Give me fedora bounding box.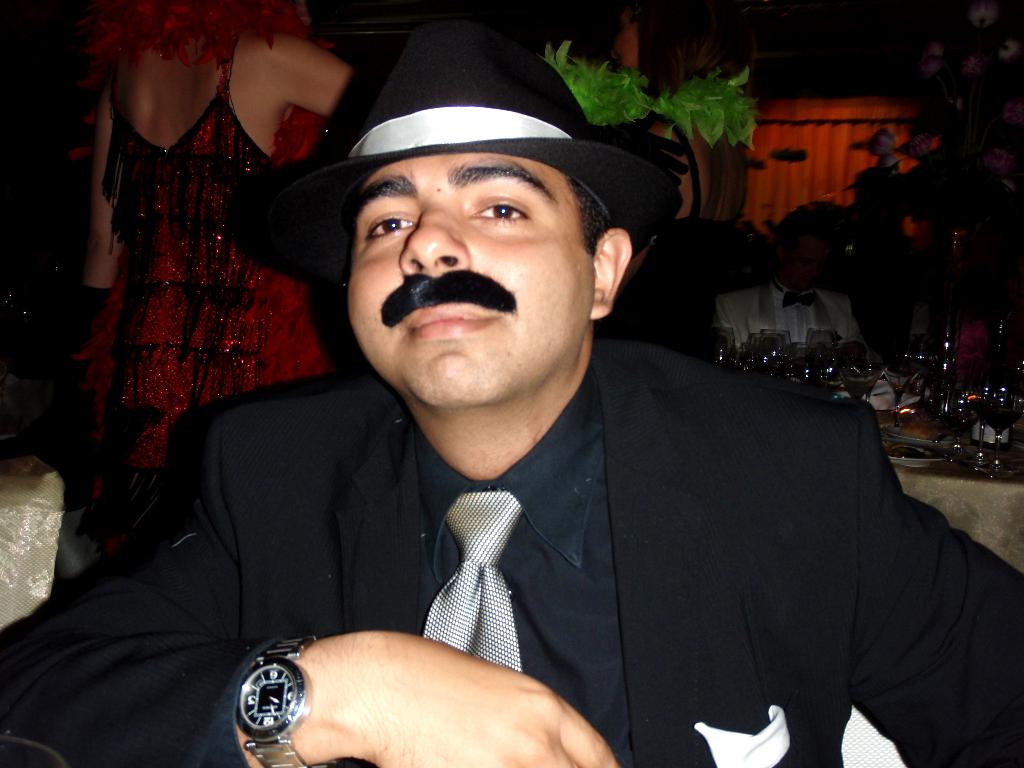
crop(246, 25, 673, 305).
